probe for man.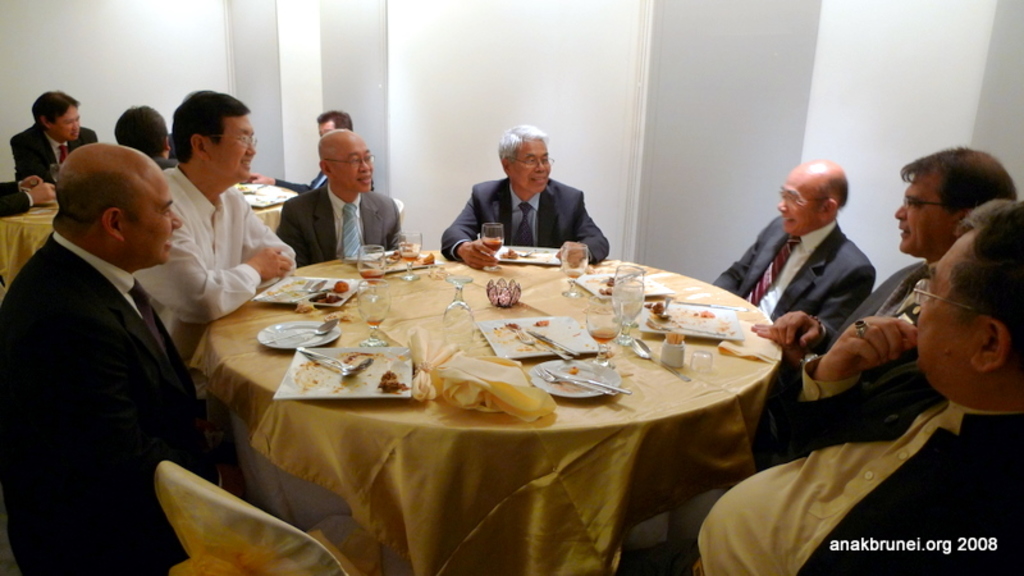
Probe result: Rect(248, 105, 383, 192).
